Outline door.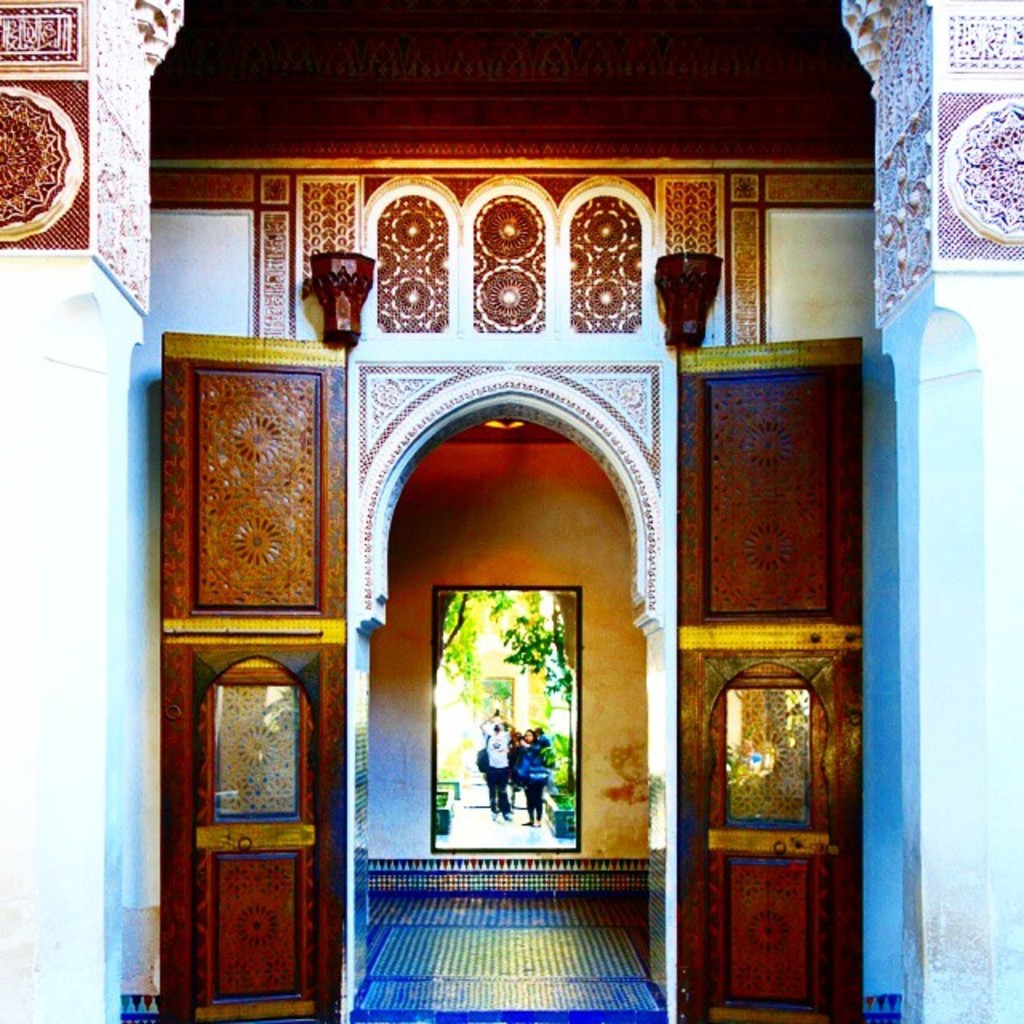
Outline: Rect(158, 326, 349, 1022).
